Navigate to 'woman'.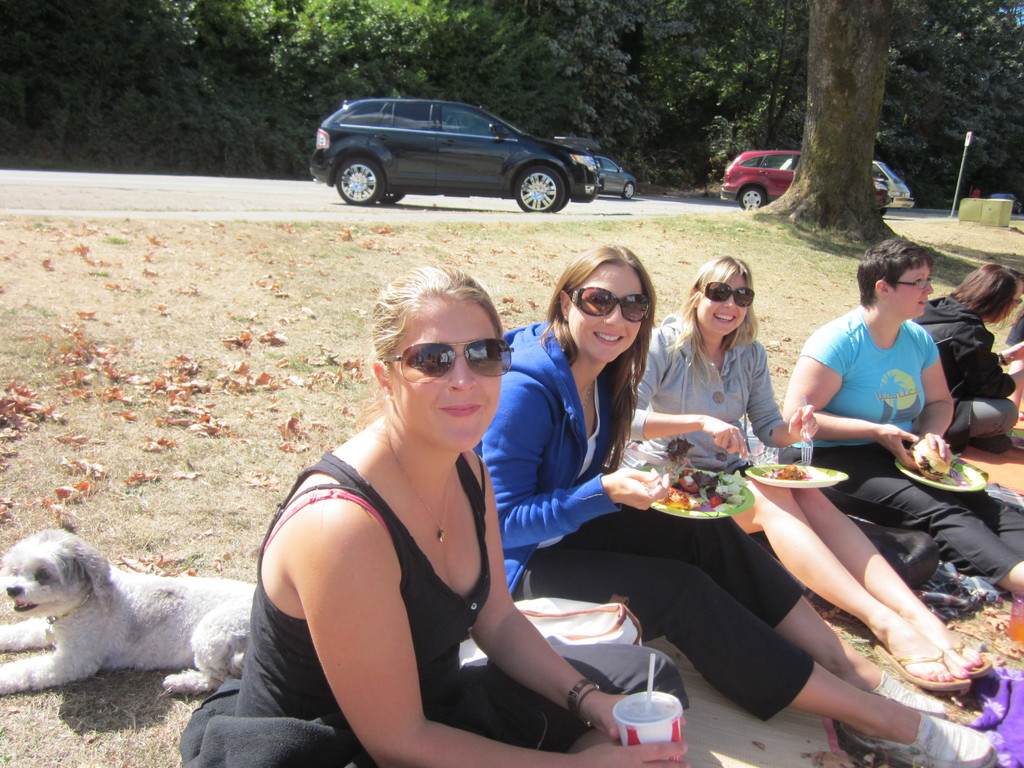
Navigation target: 637, 252, 1005, 701.
